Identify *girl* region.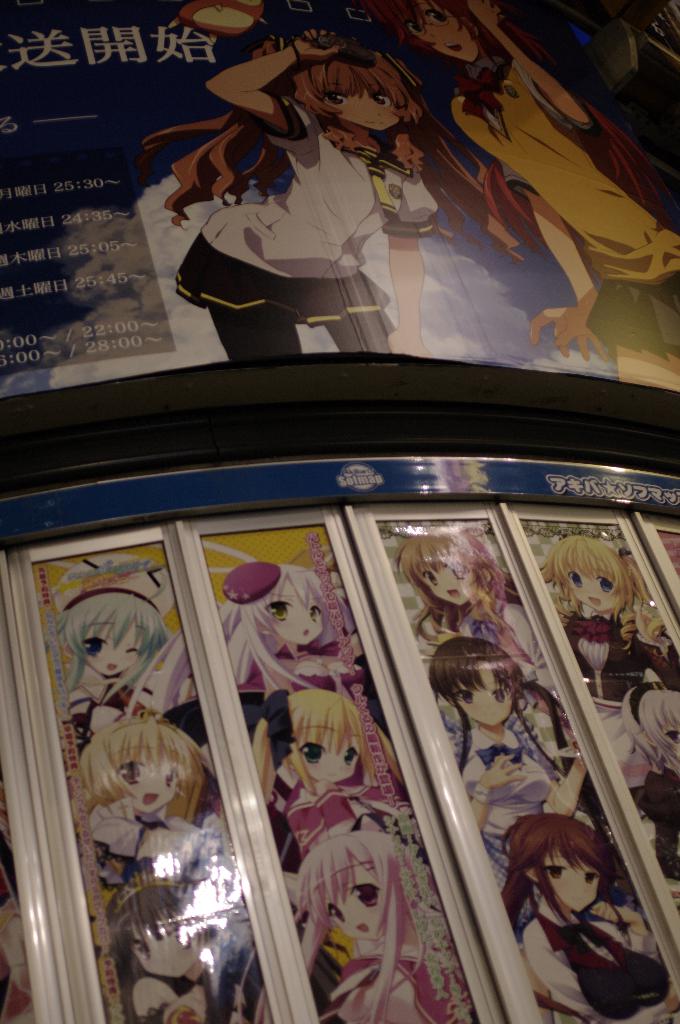
Region: 453 0 679 390.
